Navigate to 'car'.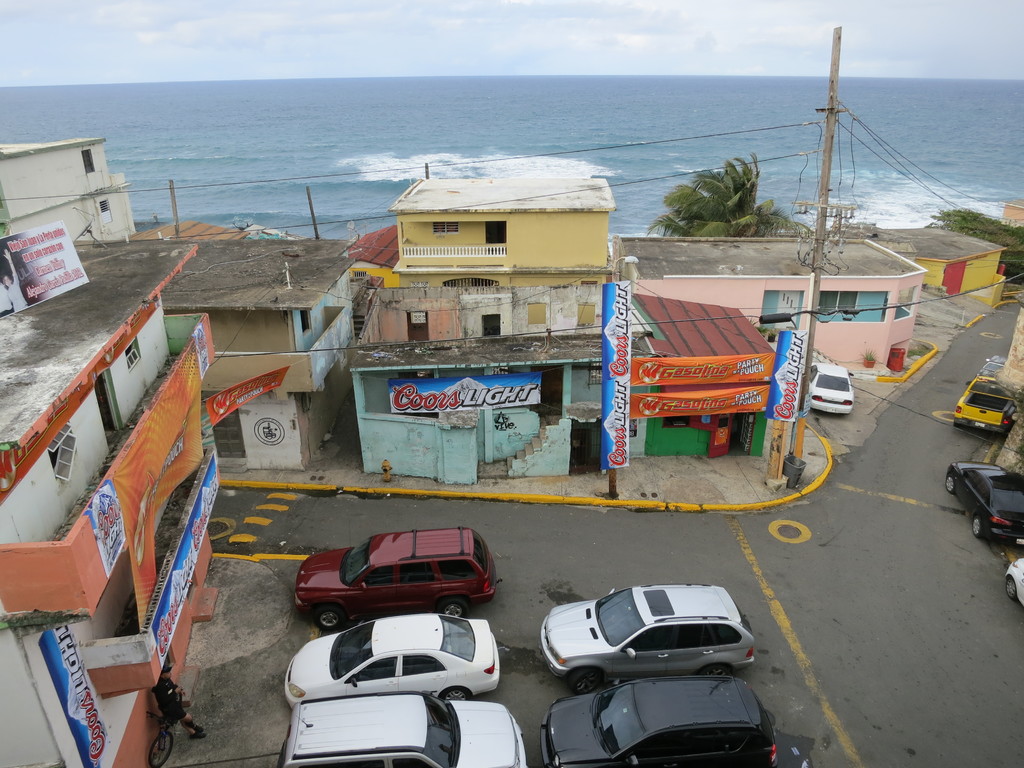
Navigation target: x1=282, y1=694, x2=528, y2=767.
